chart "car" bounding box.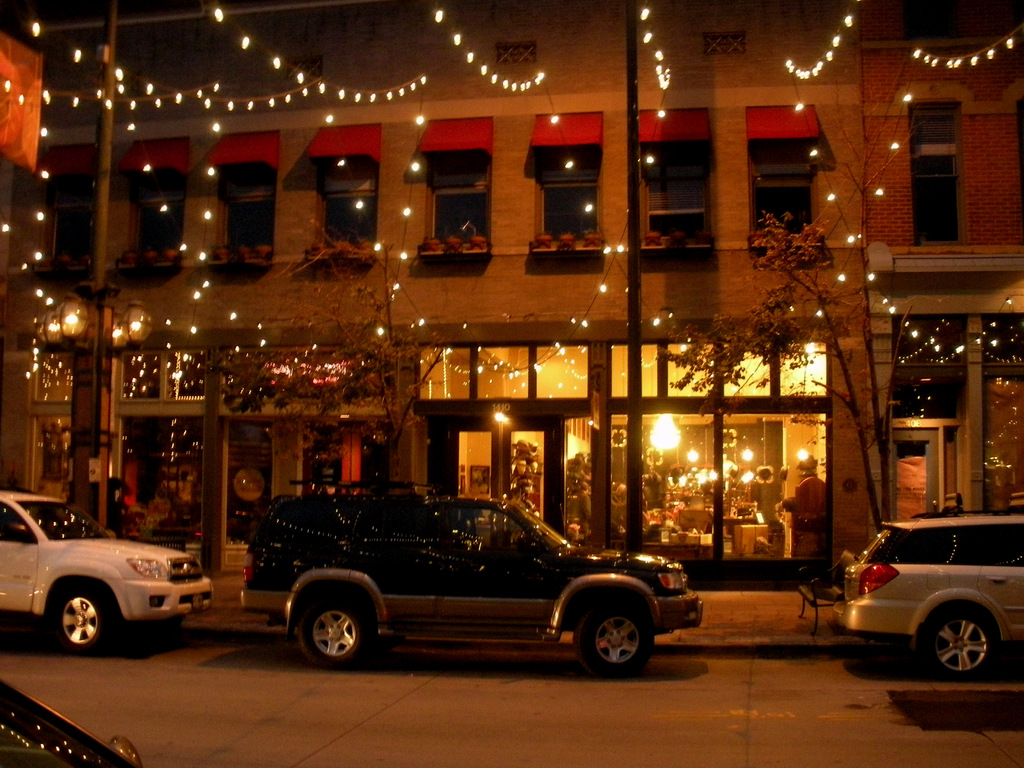
Charted: x1=242, y1=467, x2=698, y2=669.
